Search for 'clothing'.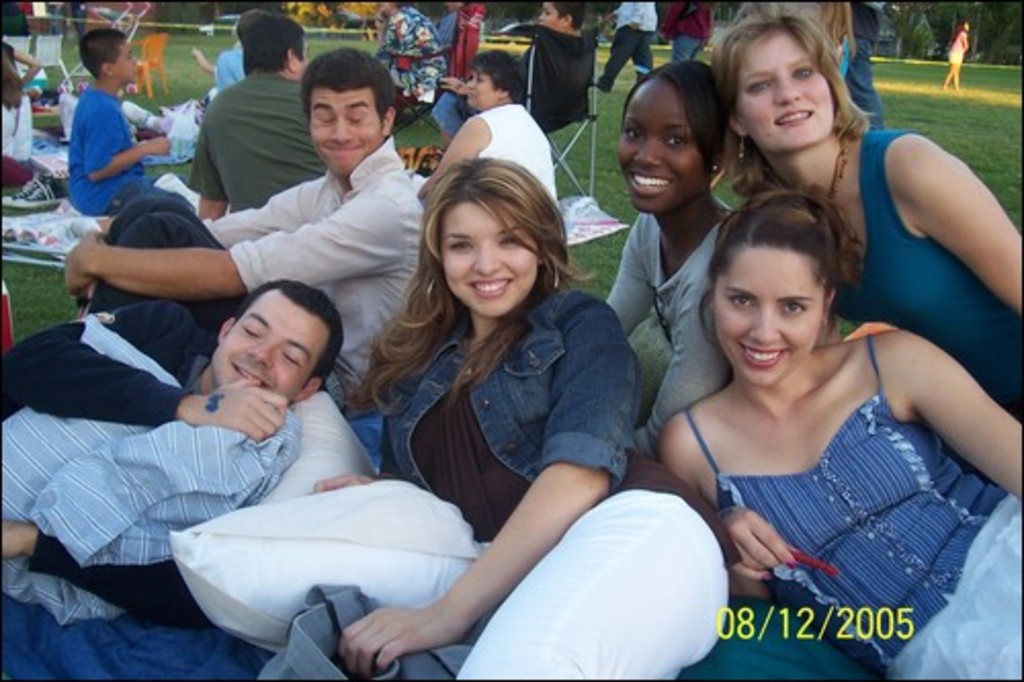
Found at 664, 0, 713, 59.
